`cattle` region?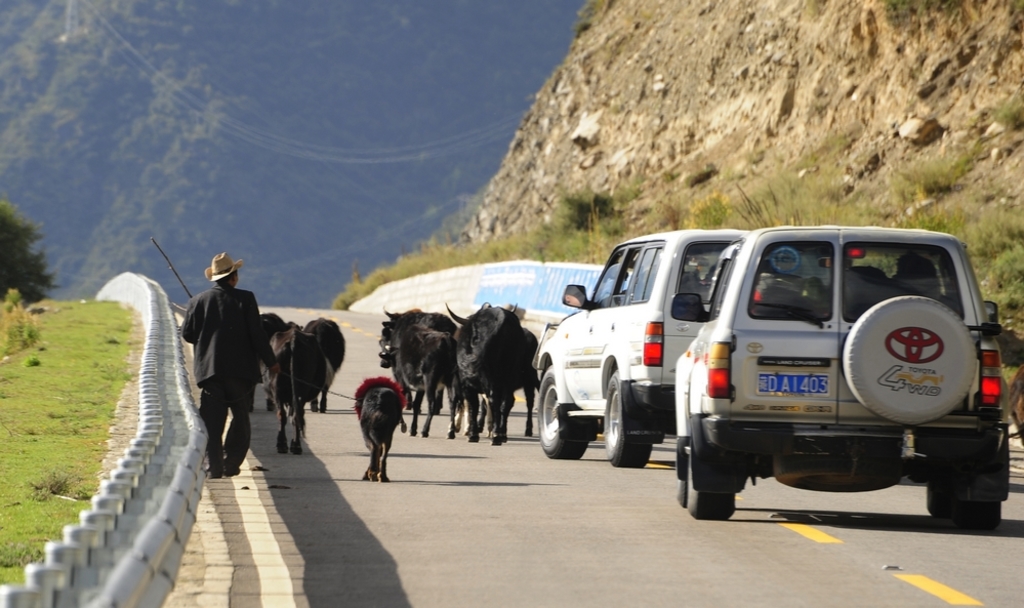
bbox=[390, 325, 456, 440]
